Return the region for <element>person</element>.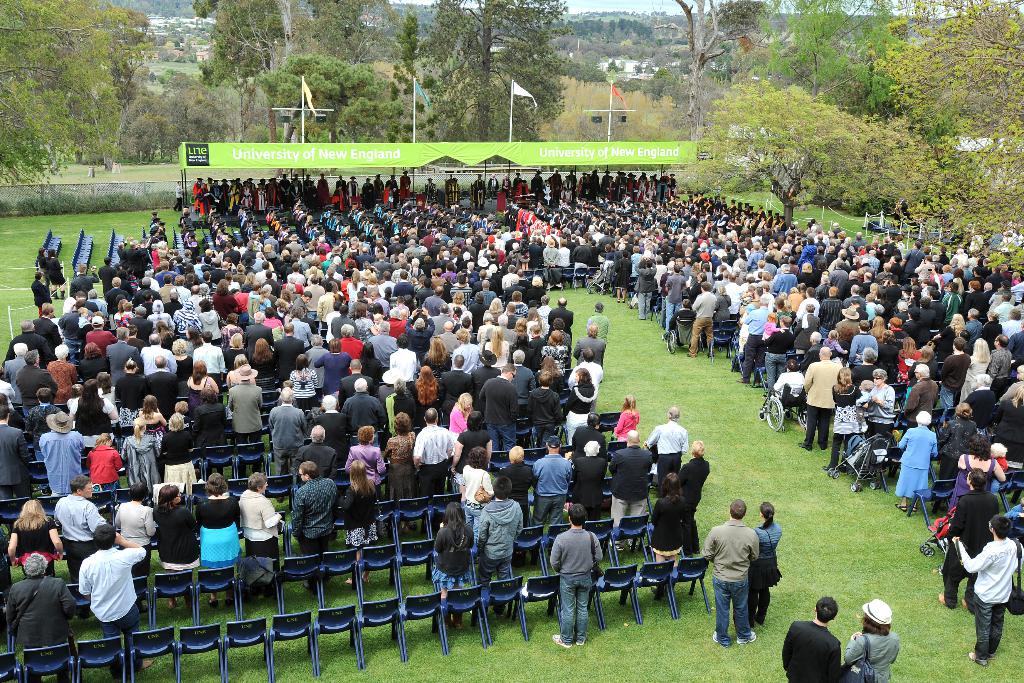
0, 549, 76, 677.
